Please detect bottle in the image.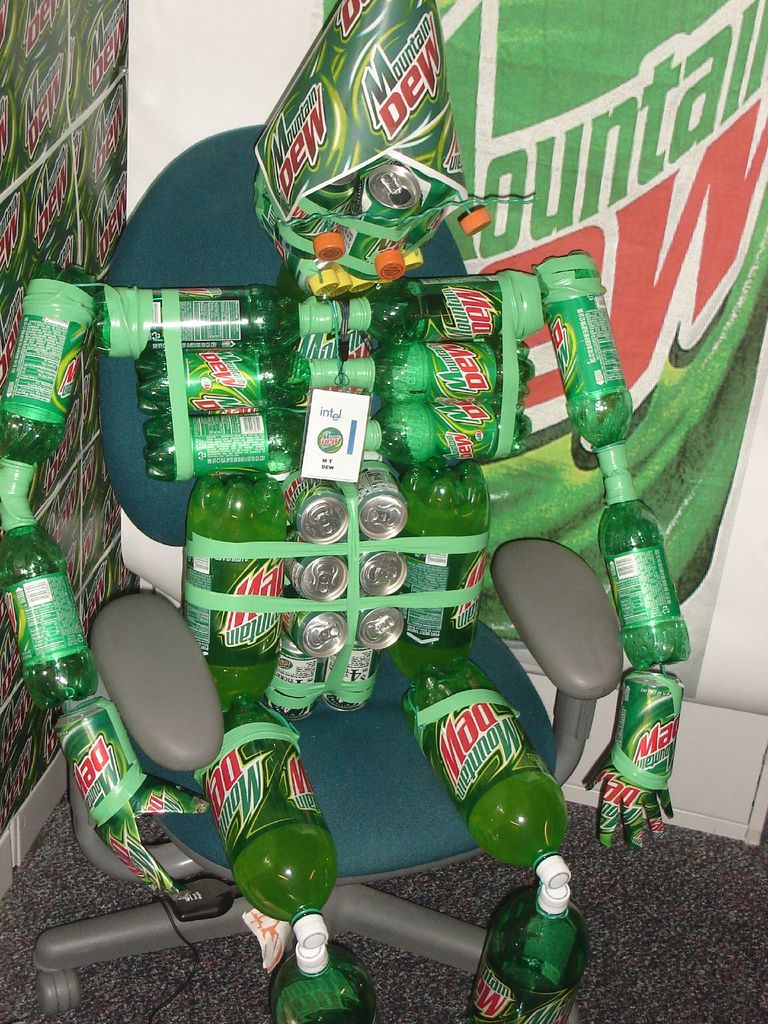
[left=103, top=776, right=215, bottom=852].
